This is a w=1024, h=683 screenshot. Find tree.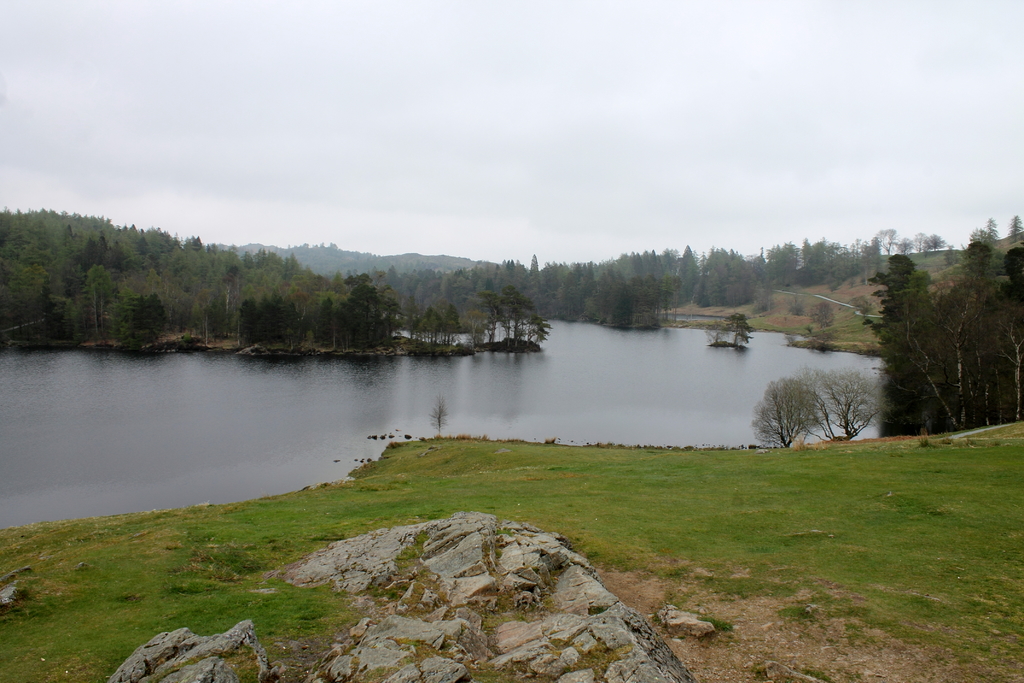
Bounding box: (left=991, top=237, right=1023, bottom=420).
